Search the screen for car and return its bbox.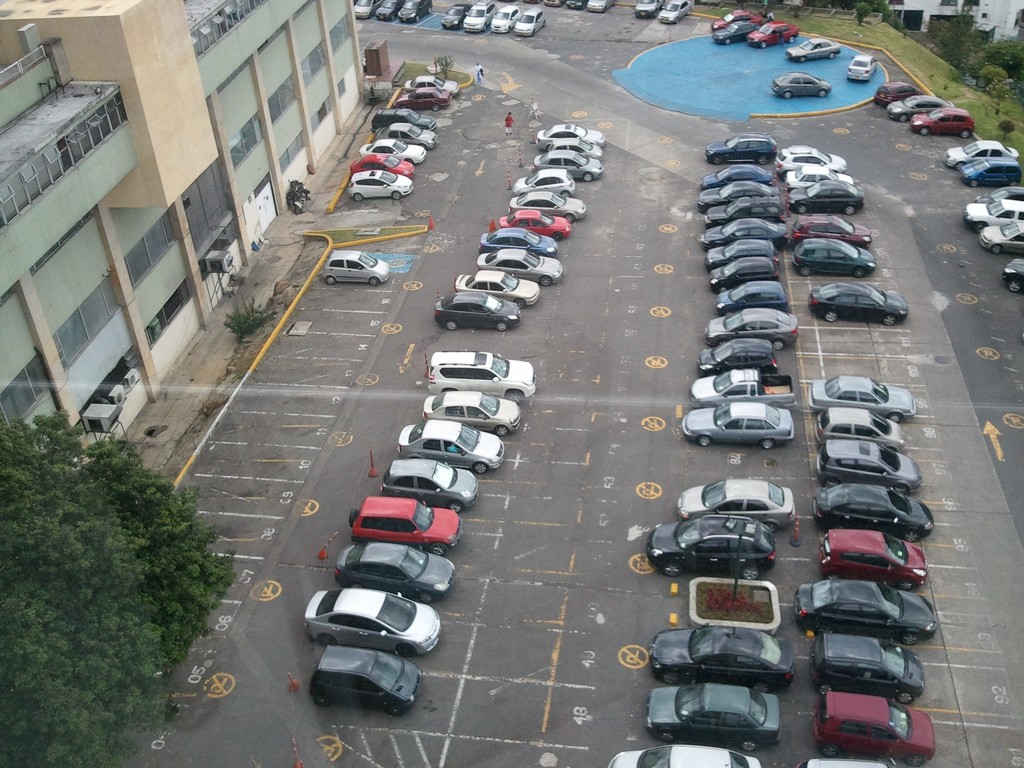
Found: pyautogui.locateOnScreen(634, 0, 663, 20).
